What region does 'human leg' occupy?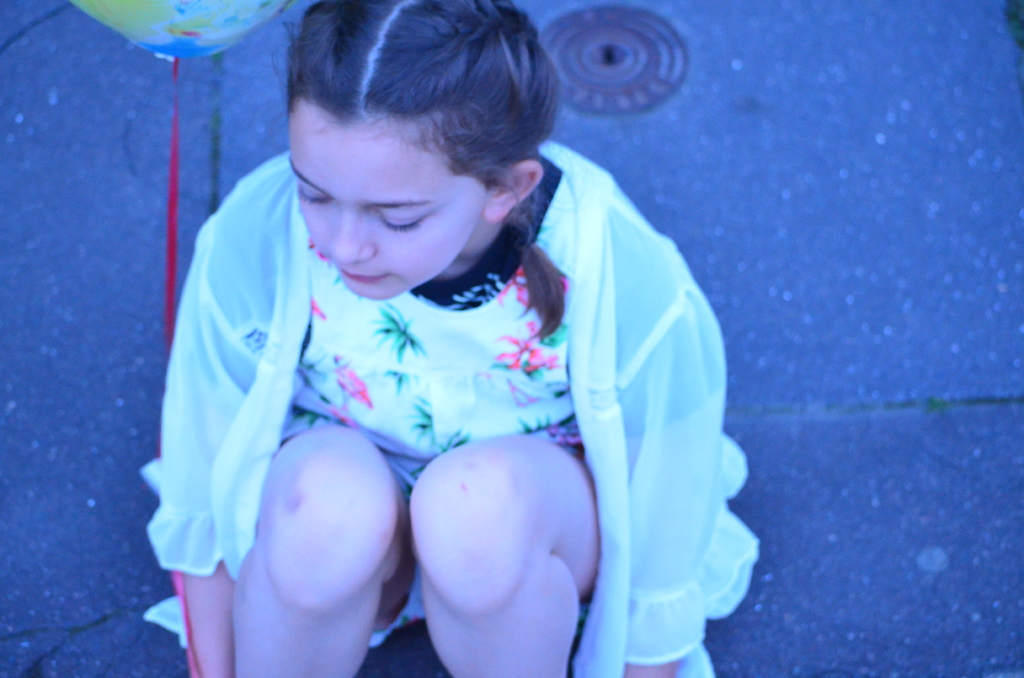
BBox(409, 436, 600, 677).
